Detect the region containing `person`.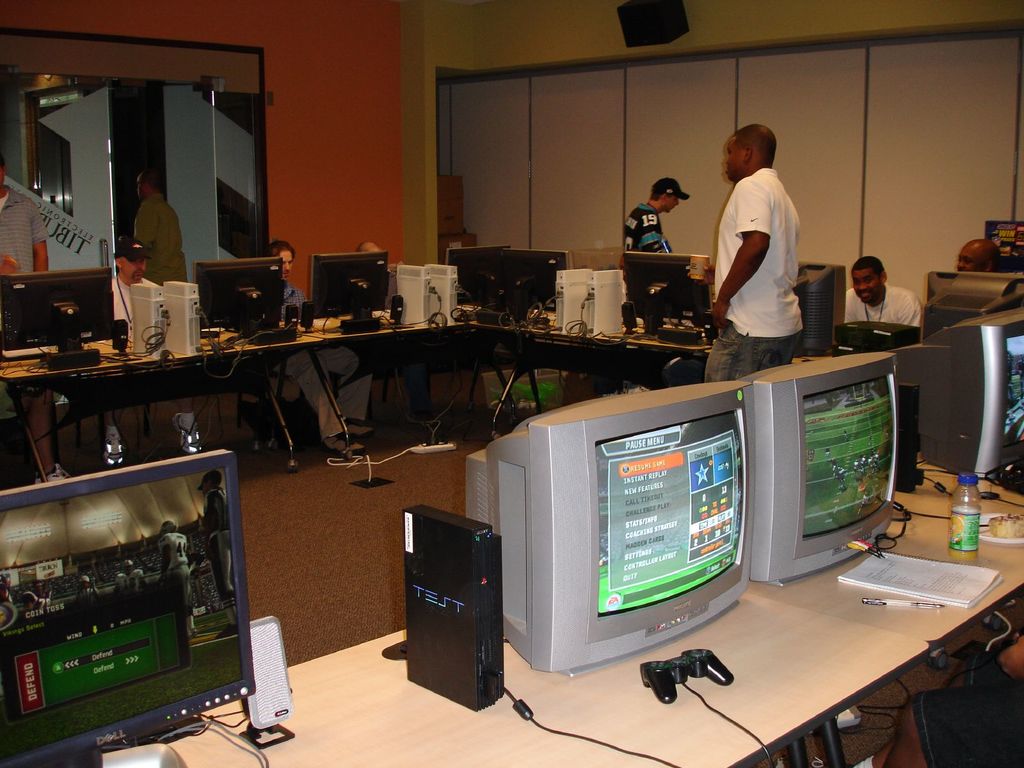
(left=133, top=167, right=189, bottom=284).
